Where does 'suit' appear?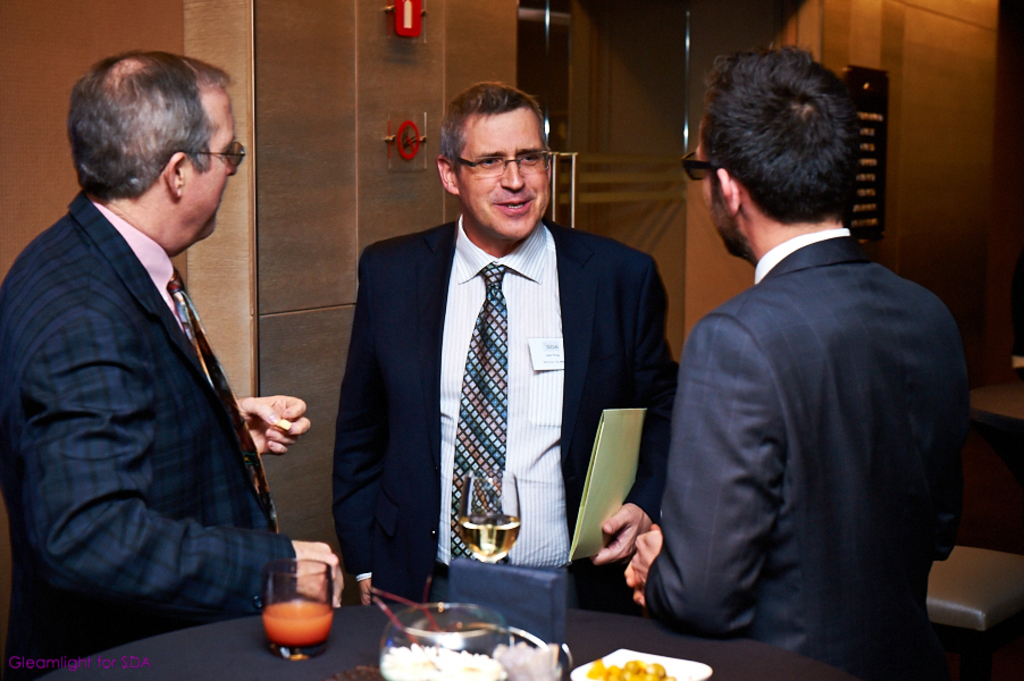
Appears at box=[331, 120, 673, 624].
